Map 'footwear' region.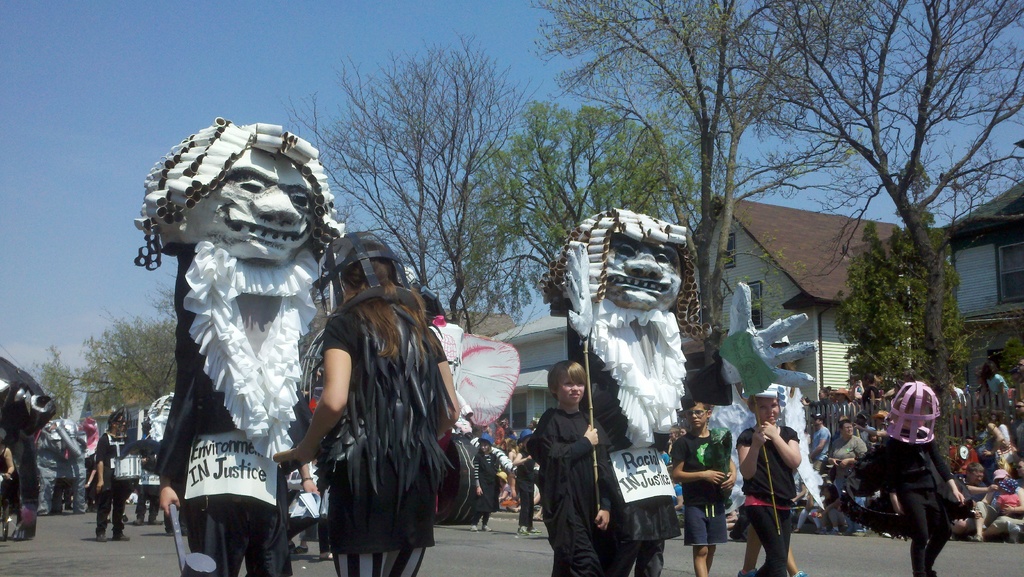
Mapped to region(790, 569, 810, 576).
